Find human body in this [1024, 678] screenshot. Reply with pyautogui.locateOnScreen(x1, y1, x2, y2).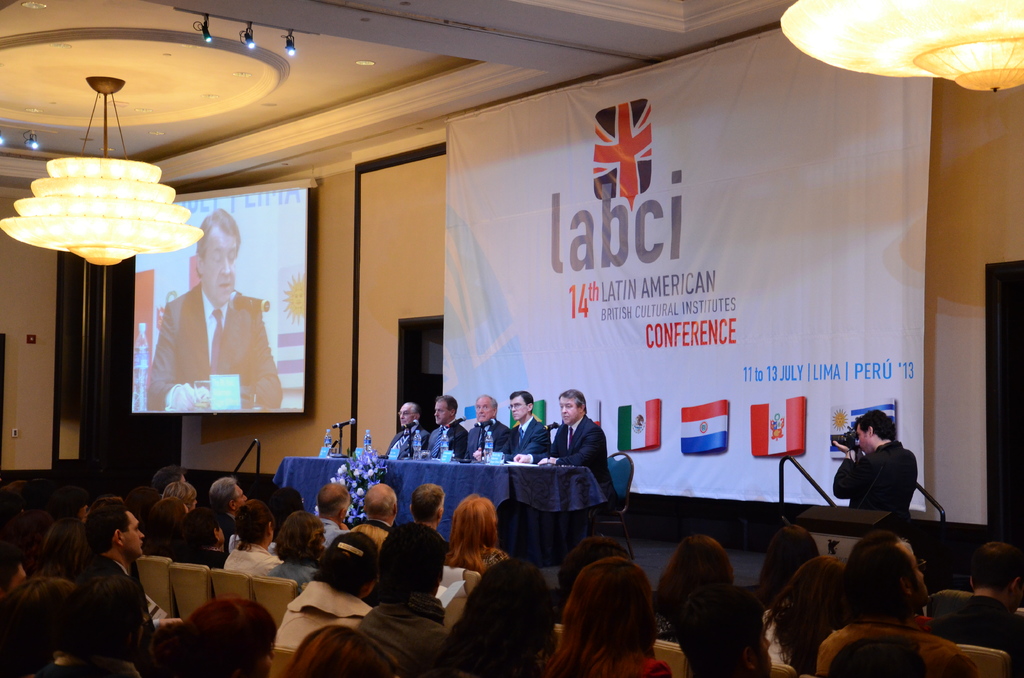
pyautogui.locateOnScreen(358, 520, 448, 677).
